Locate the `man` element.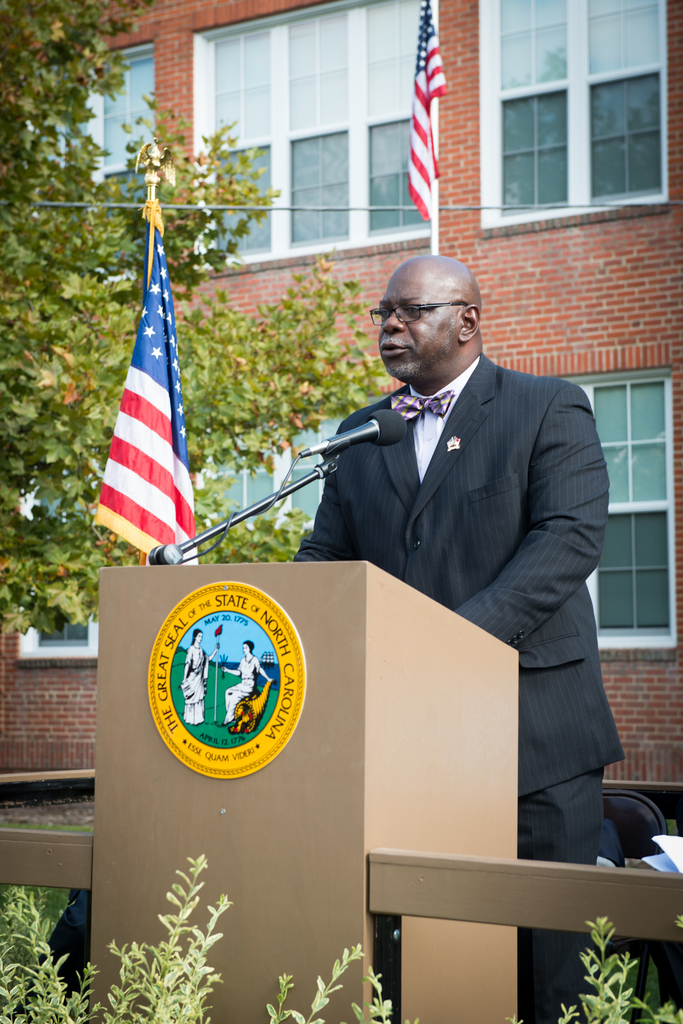
Element bbox: {"left": 278, "top": 246, "right": 619, "bottom": 949}.
